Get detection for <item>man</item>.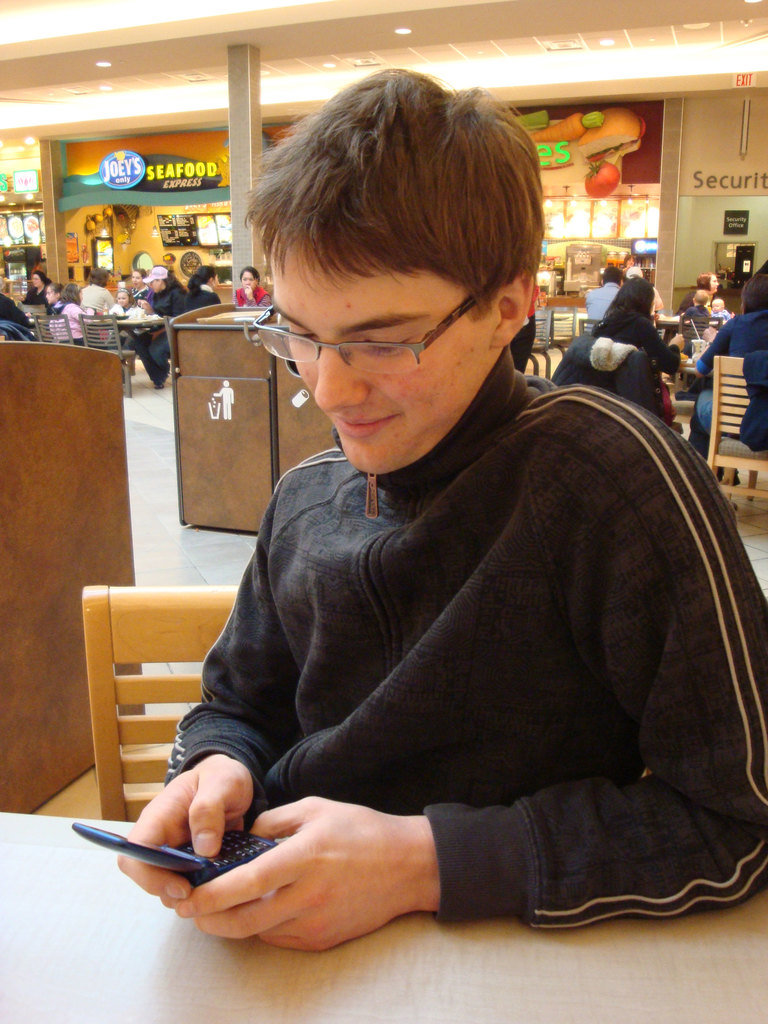
Detection: rect(161, 102, 731, 1001).
